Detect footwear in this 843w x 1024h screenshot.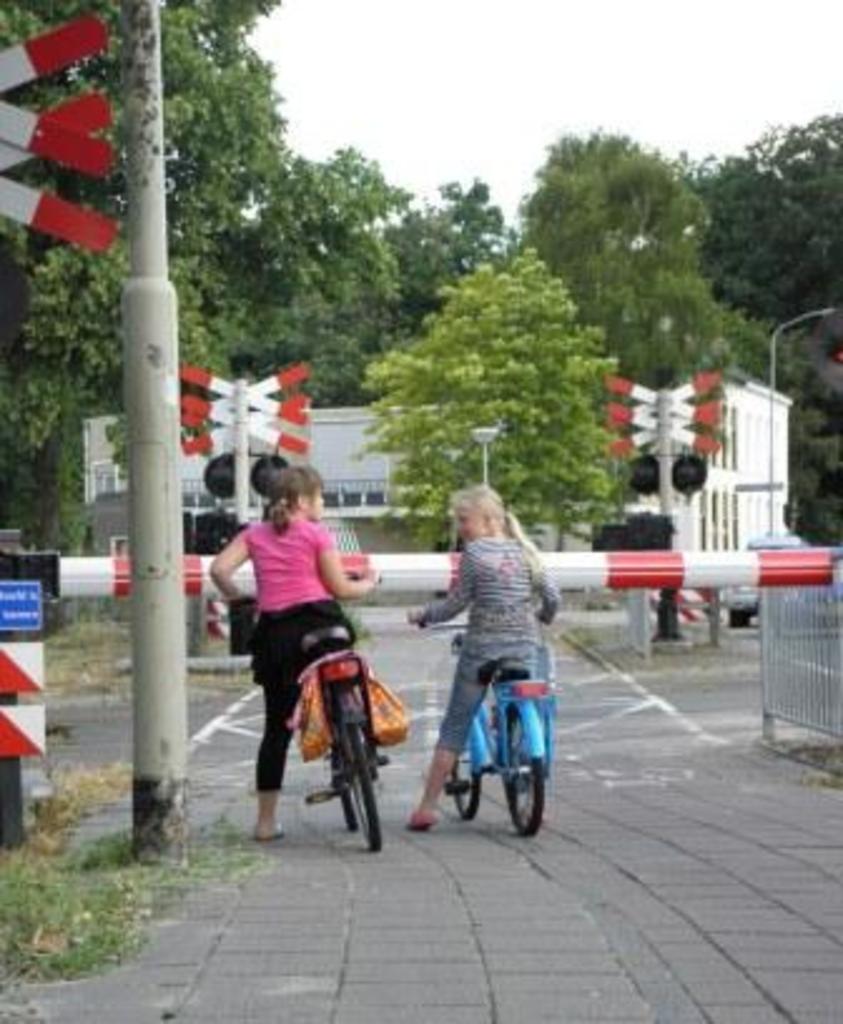
Detection: crop(394, 803, 447, 833).
